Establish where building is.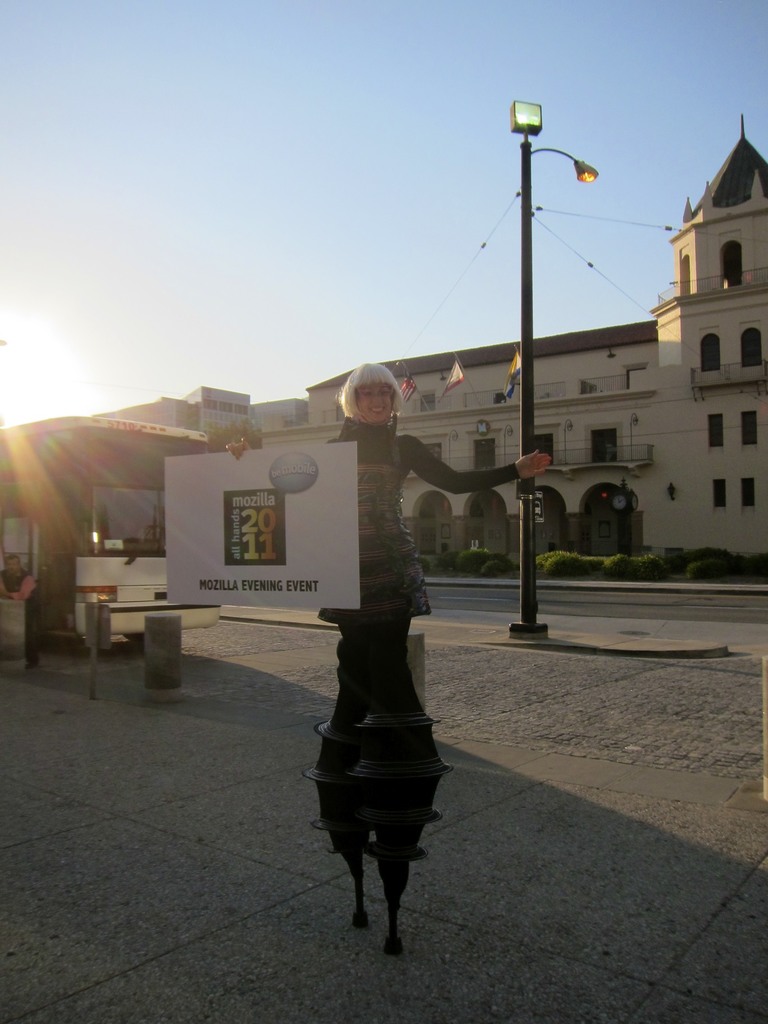
Established at bbox=(186, 381, 257, 437).
